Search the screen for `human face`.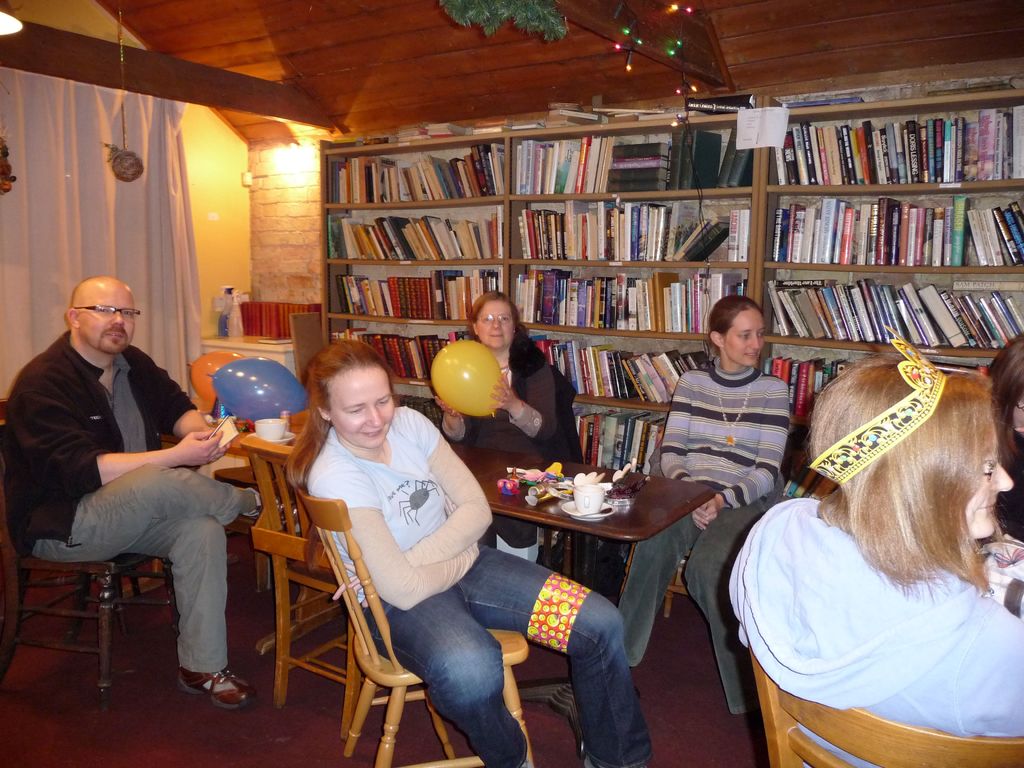
Found at locate(728, 310, 765, 367).
